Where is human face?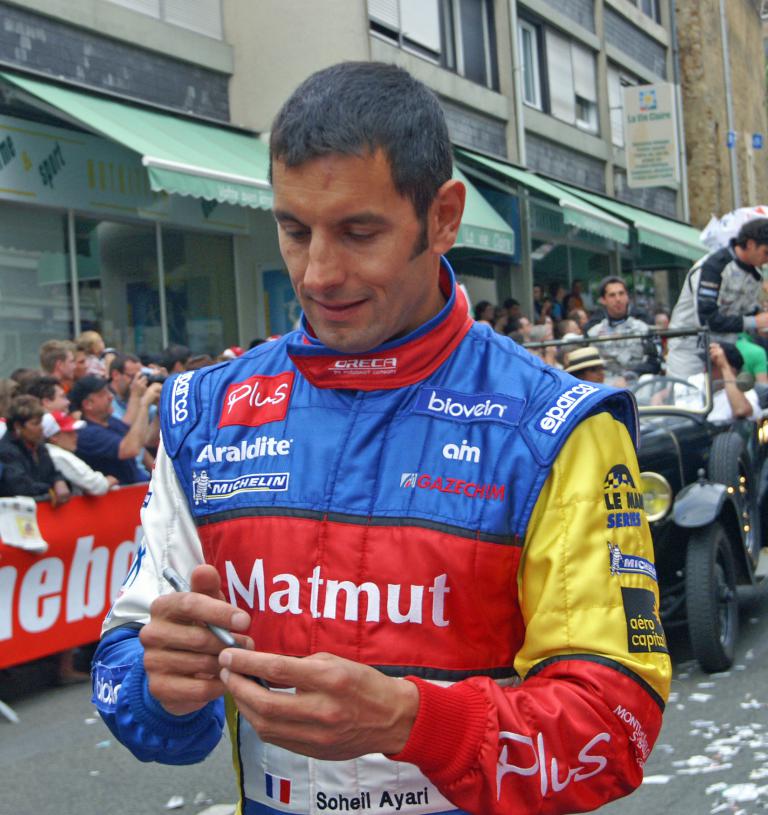
bbox(22, 417, 47, 447).
